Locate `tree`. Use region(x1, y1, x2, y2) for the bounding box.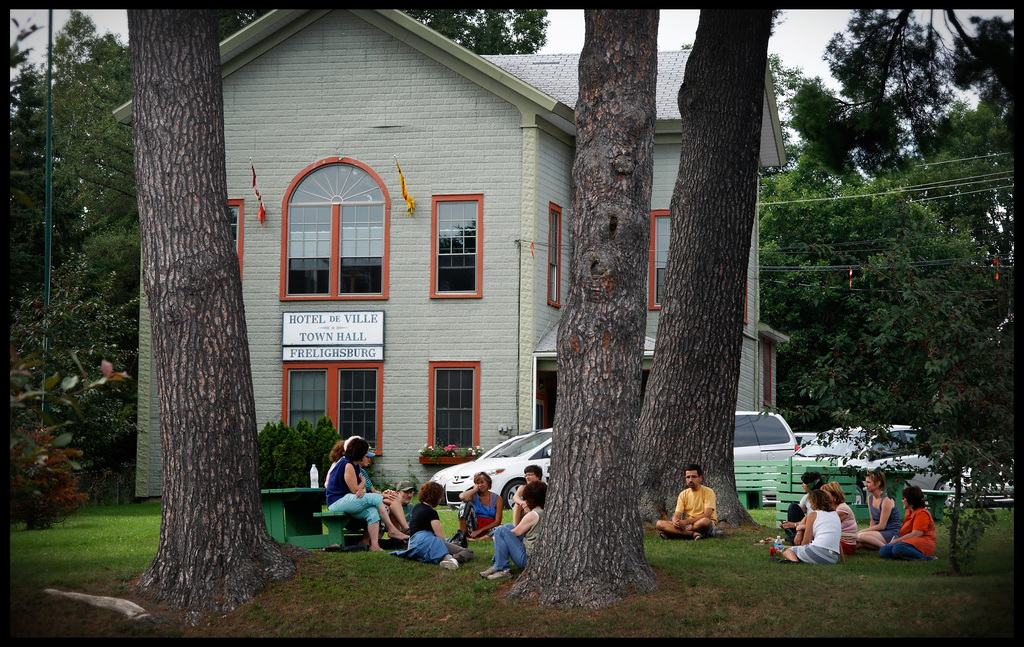
region(216, 8, 551, 55).
